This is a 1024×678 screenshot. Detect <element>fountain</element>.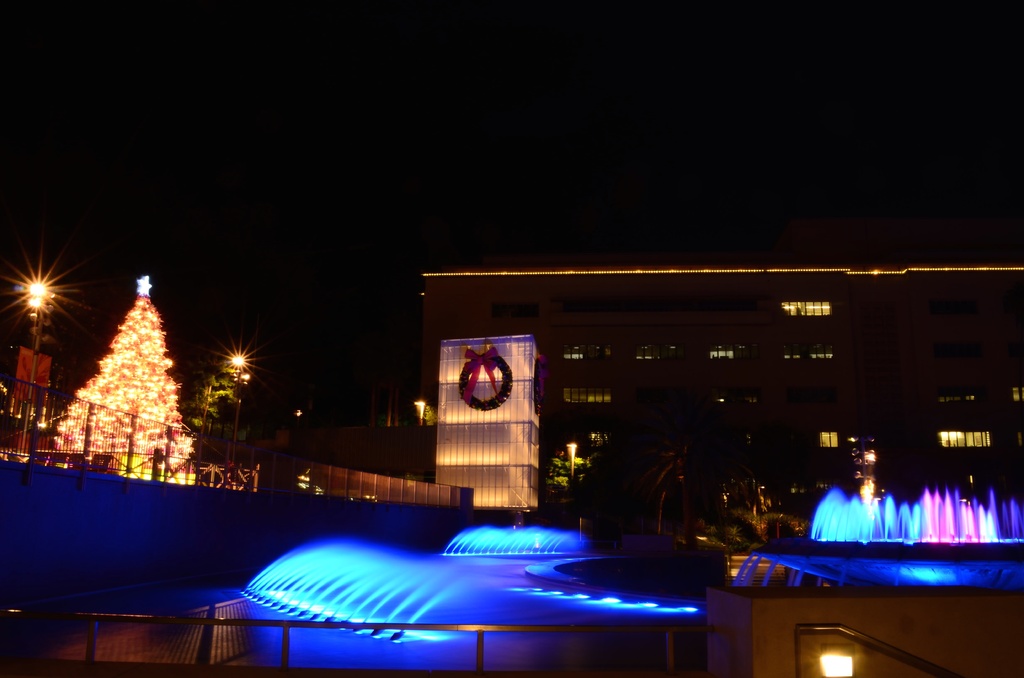
bbox=(794, 472, 1023, 550).
